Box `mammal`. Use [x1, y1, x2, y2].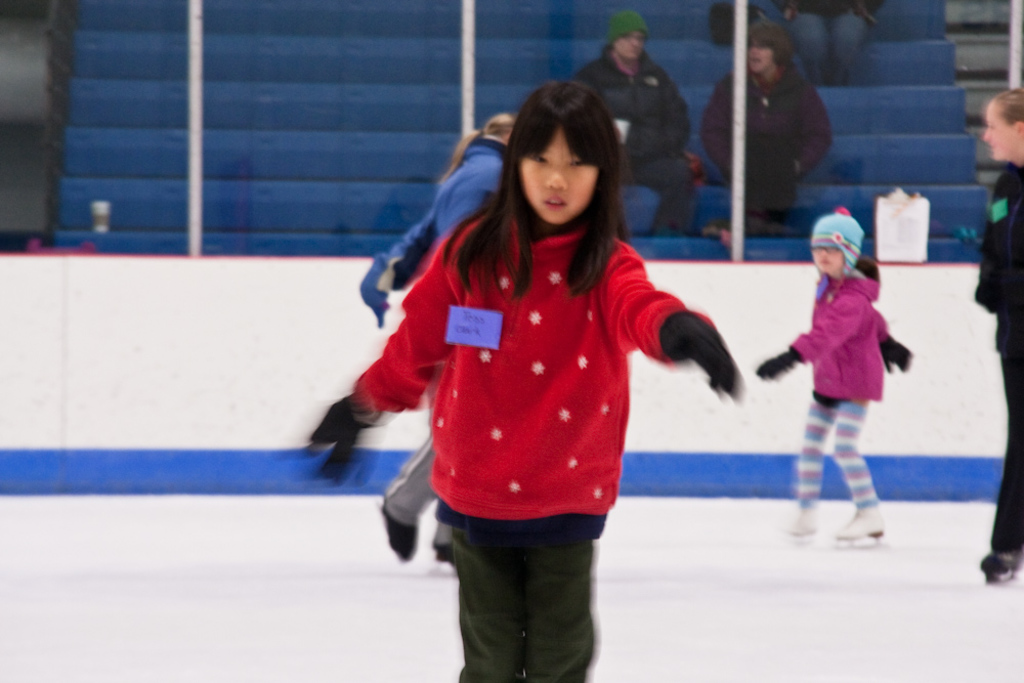
[970, 82, 1023, 582].
